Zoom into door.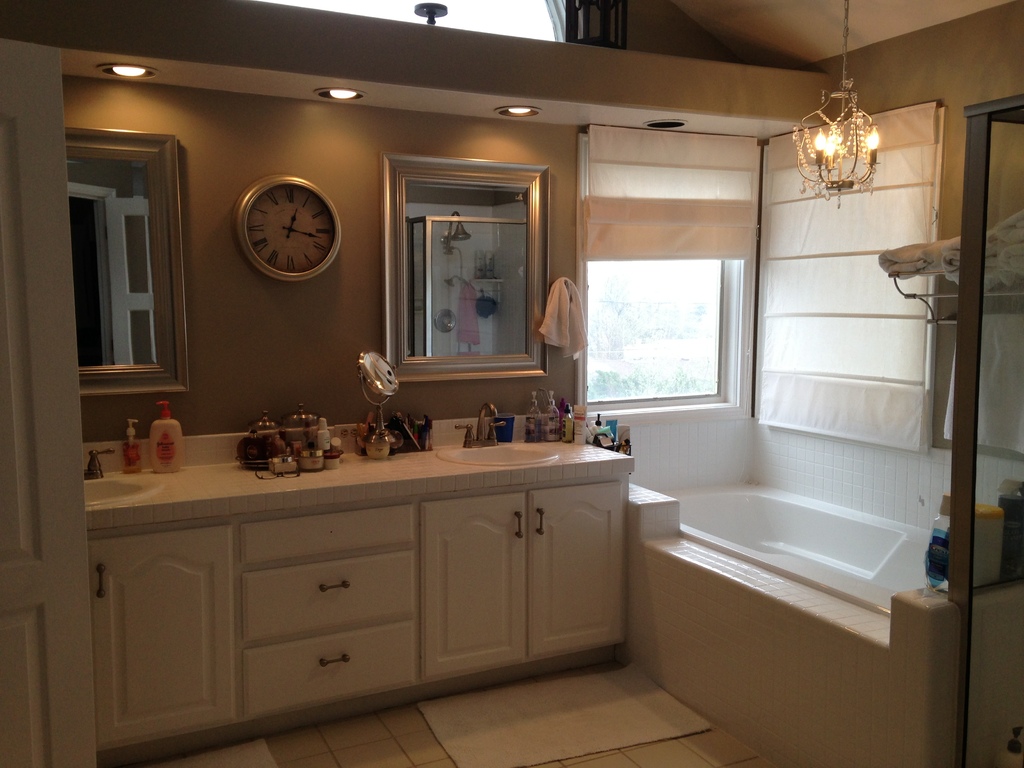
Zoom target: crop(0, 29, 93, 767).
